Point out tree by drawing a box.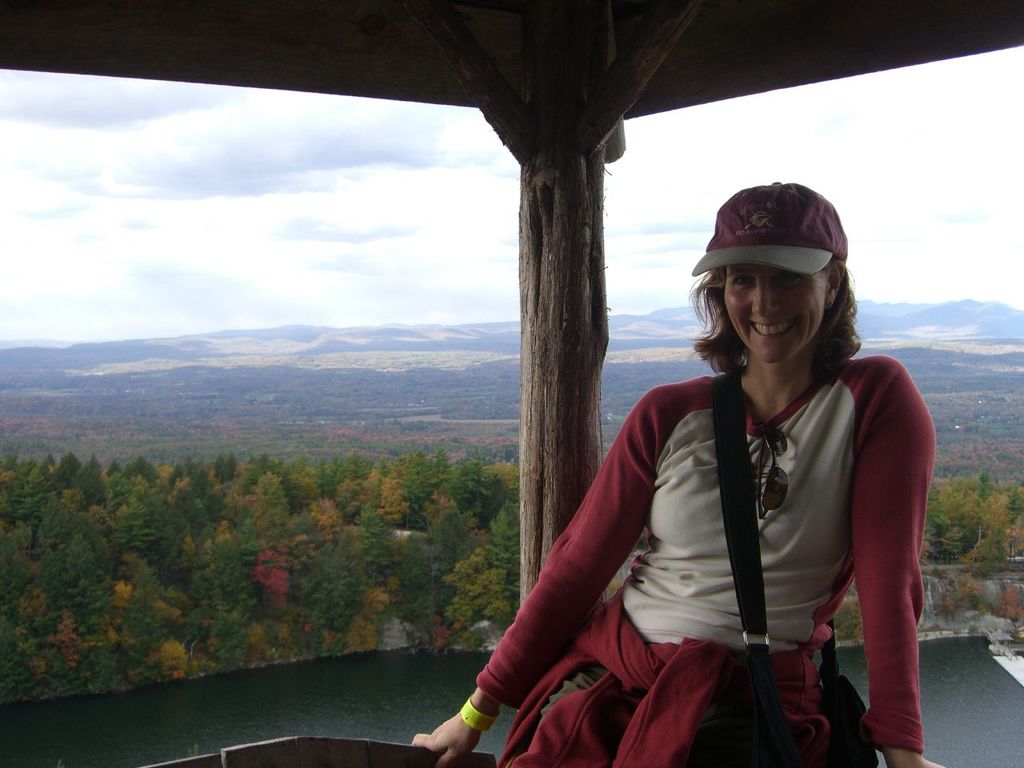
[448, 457, 483, 512].
